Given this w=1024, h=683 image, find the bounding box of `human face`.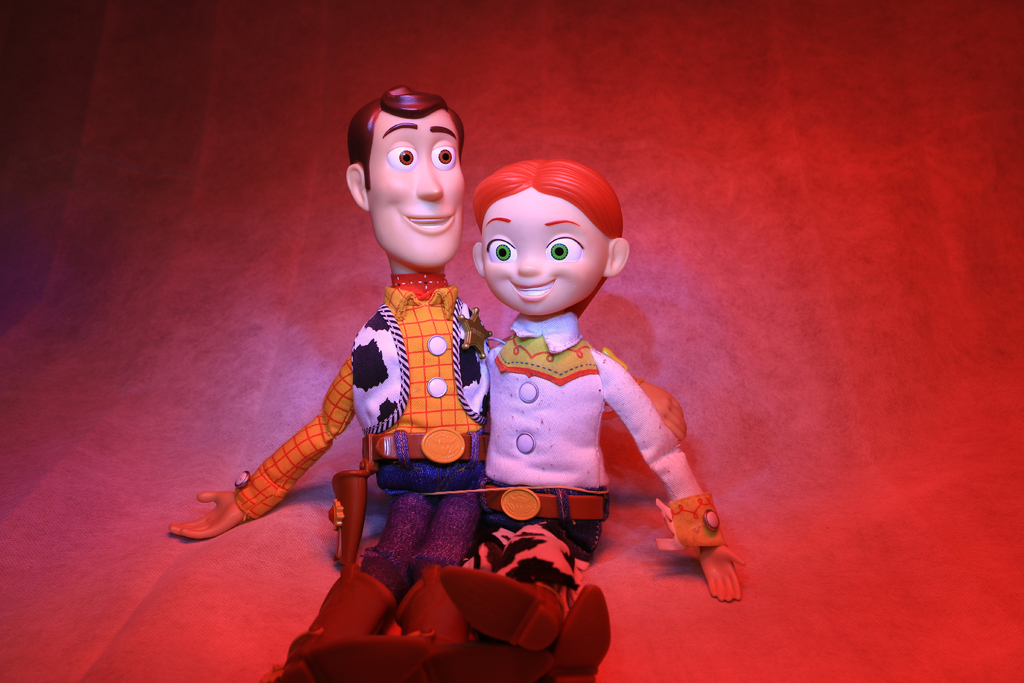
select_region(359, 111, 467, 272).
